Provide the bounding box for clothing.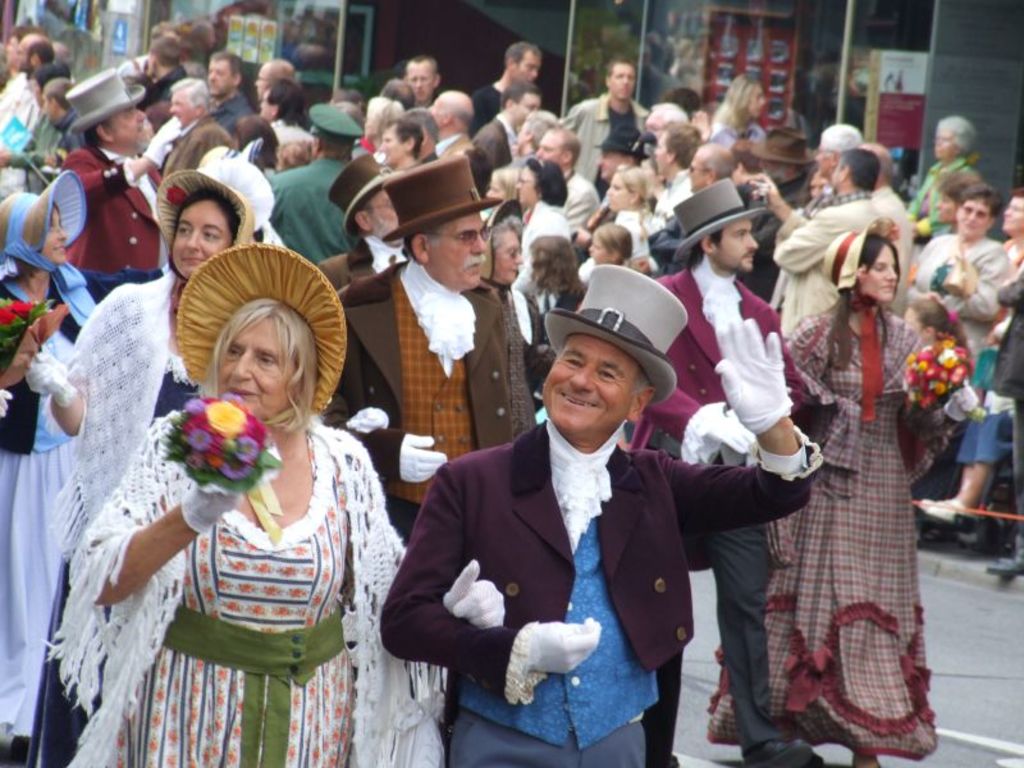
left=580, top=250, right=657, bottom=283.
